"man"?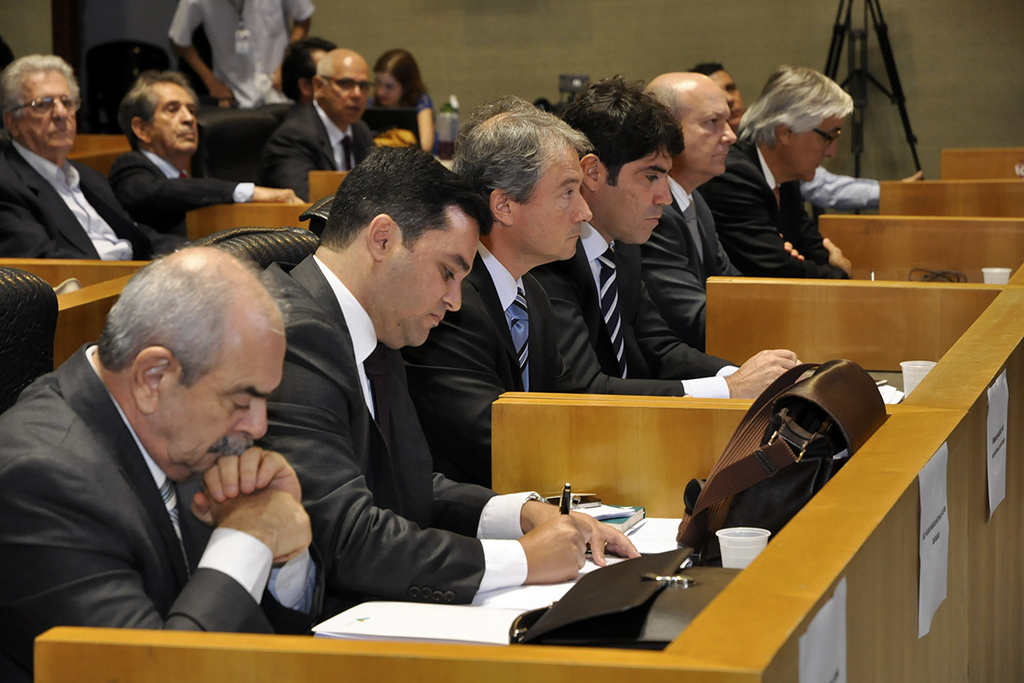
(left=254, top=134, right=638, bottom=625)
